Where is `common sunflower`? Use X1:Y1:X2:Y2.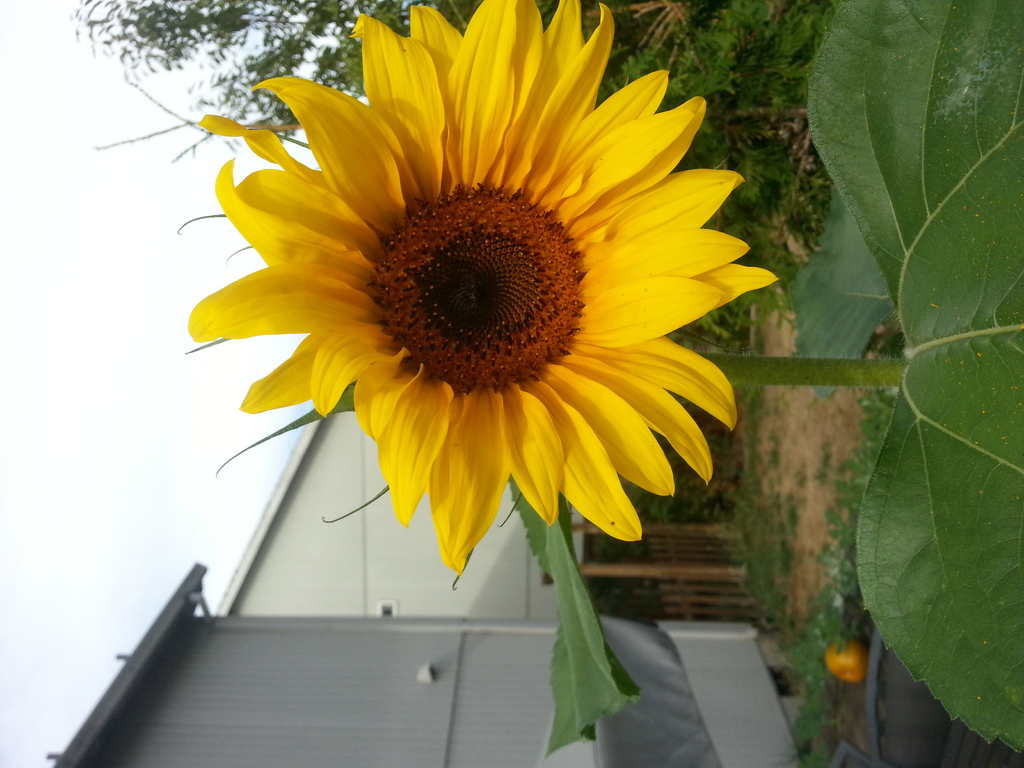
187:0:776:579.
